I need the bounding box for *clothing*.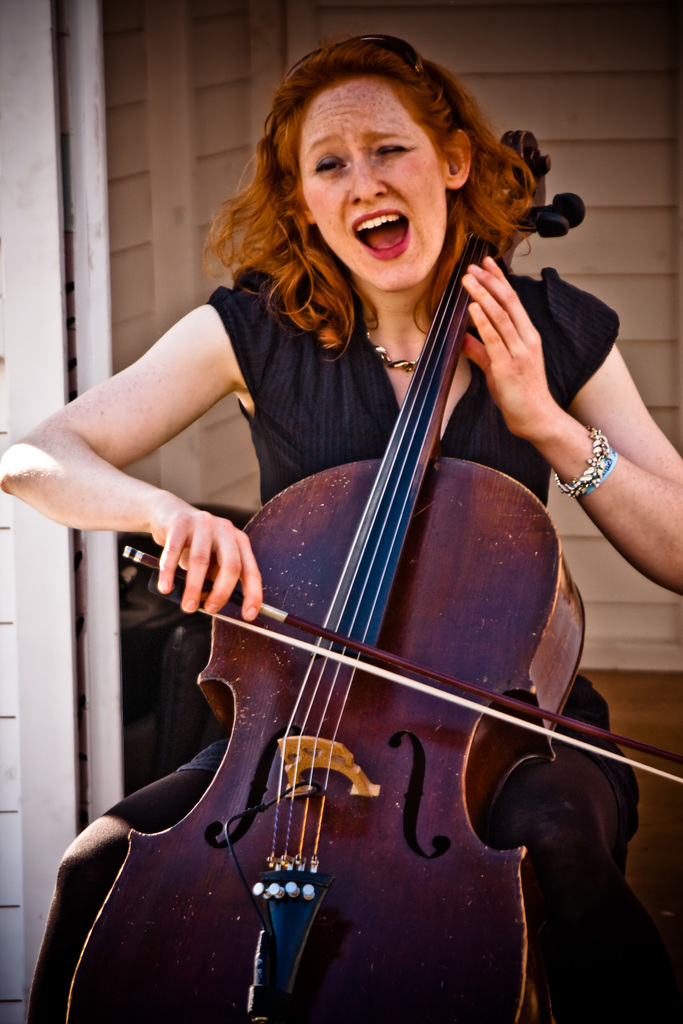
Here it is: detection(15, 241, 626, 1023).
